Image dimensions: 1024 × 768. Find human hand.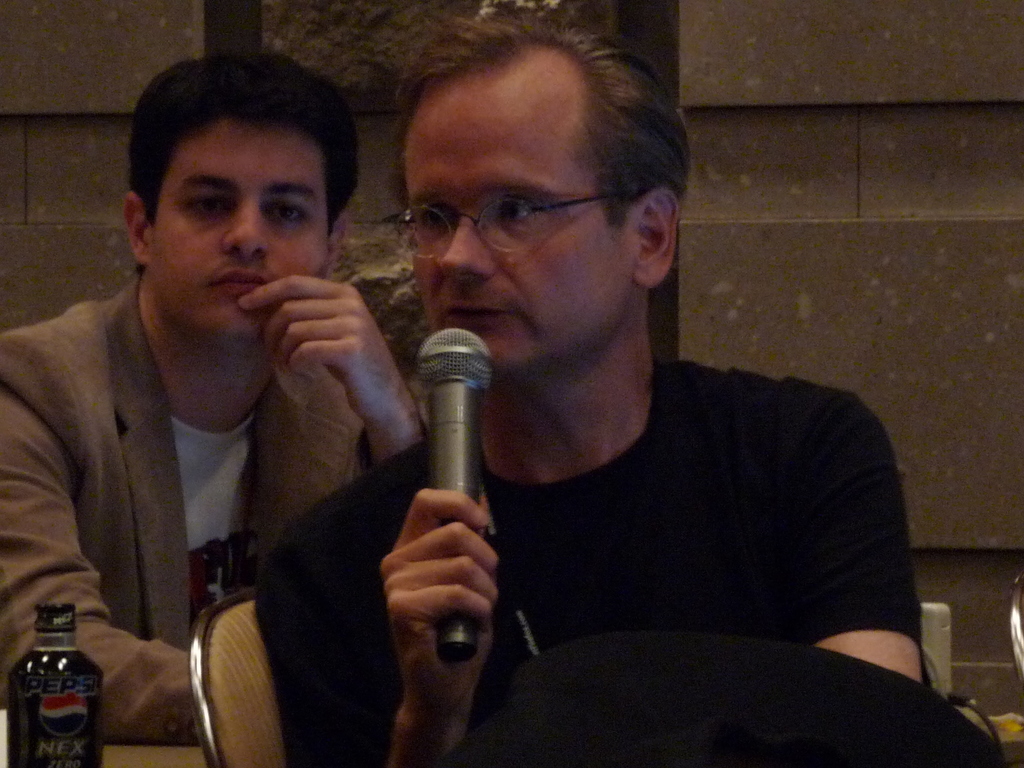
<box>236,270,410,429</box>.
